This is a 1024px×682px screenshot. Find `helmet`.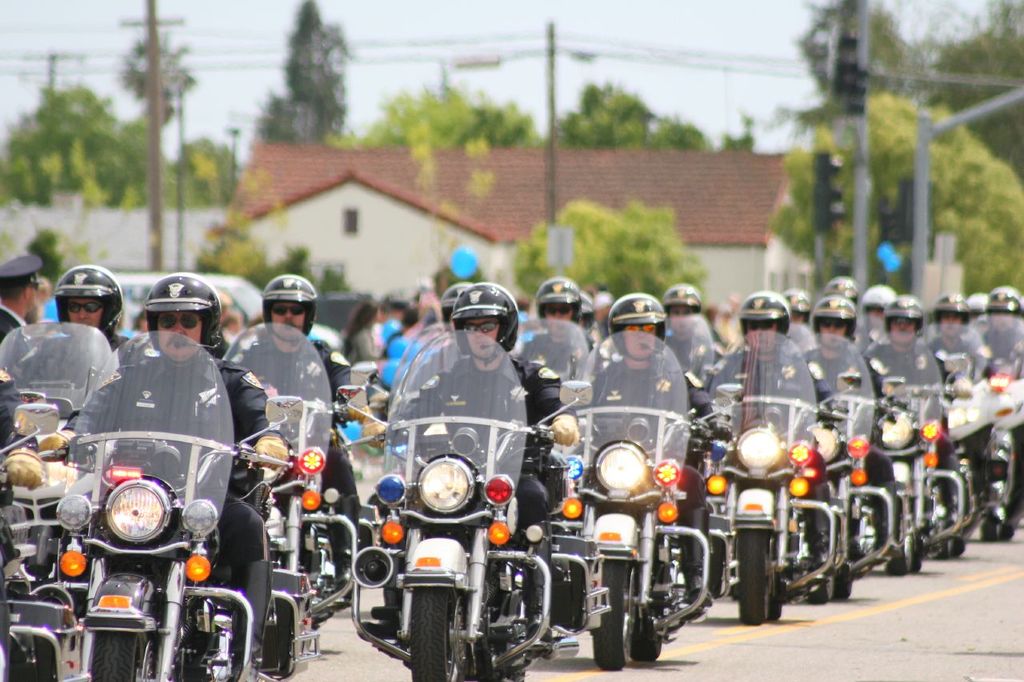
Bounding box: {"left": 441, "top": 288, "right": 522, "bottom": 361}.
